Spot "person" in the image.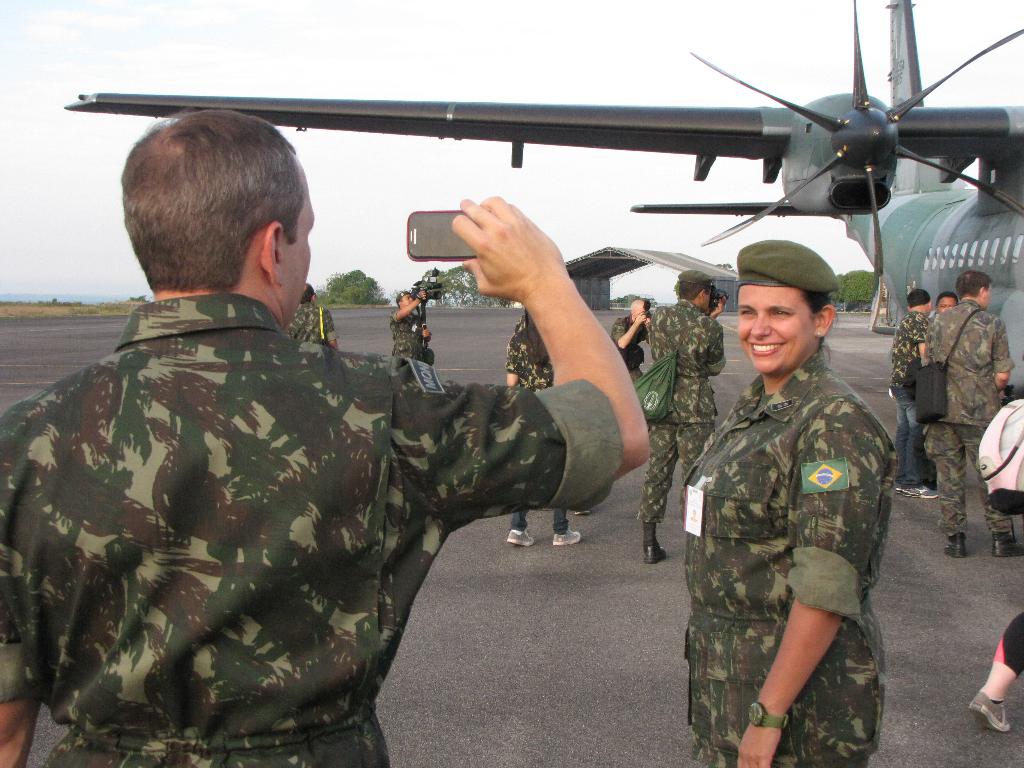
"person" found at 932:288:956:315.
